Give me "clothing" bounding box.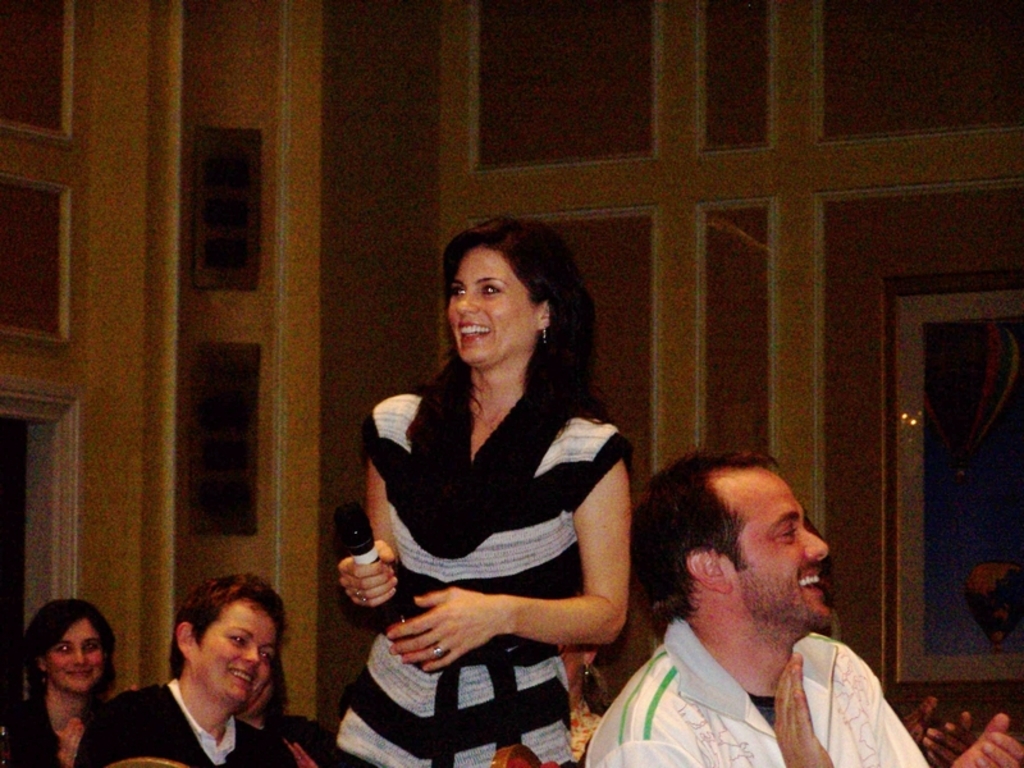
573, 704, 602, 755.
